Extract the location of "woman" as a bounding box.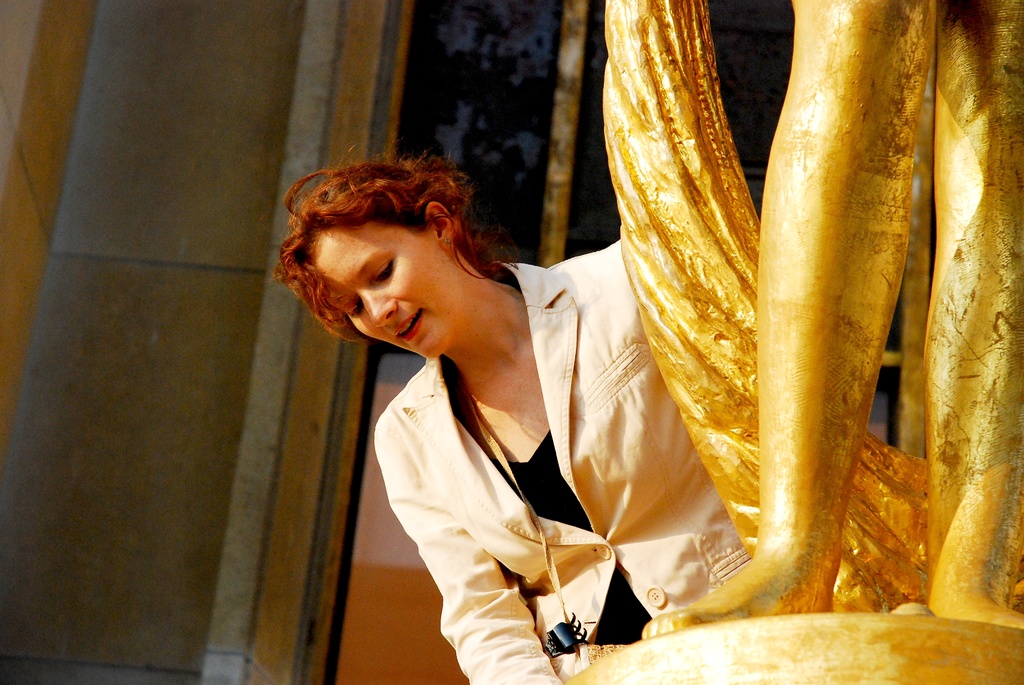
l=278, t=146, r=749, b=684.
